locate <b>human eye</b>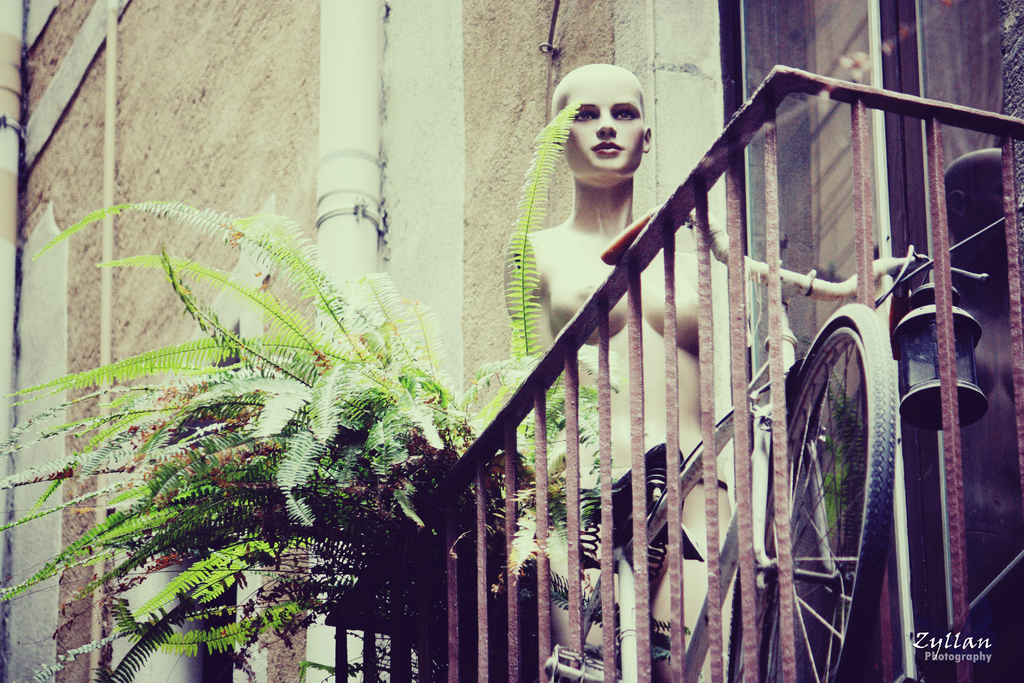
bbox=[572, 104, 598, 124]
